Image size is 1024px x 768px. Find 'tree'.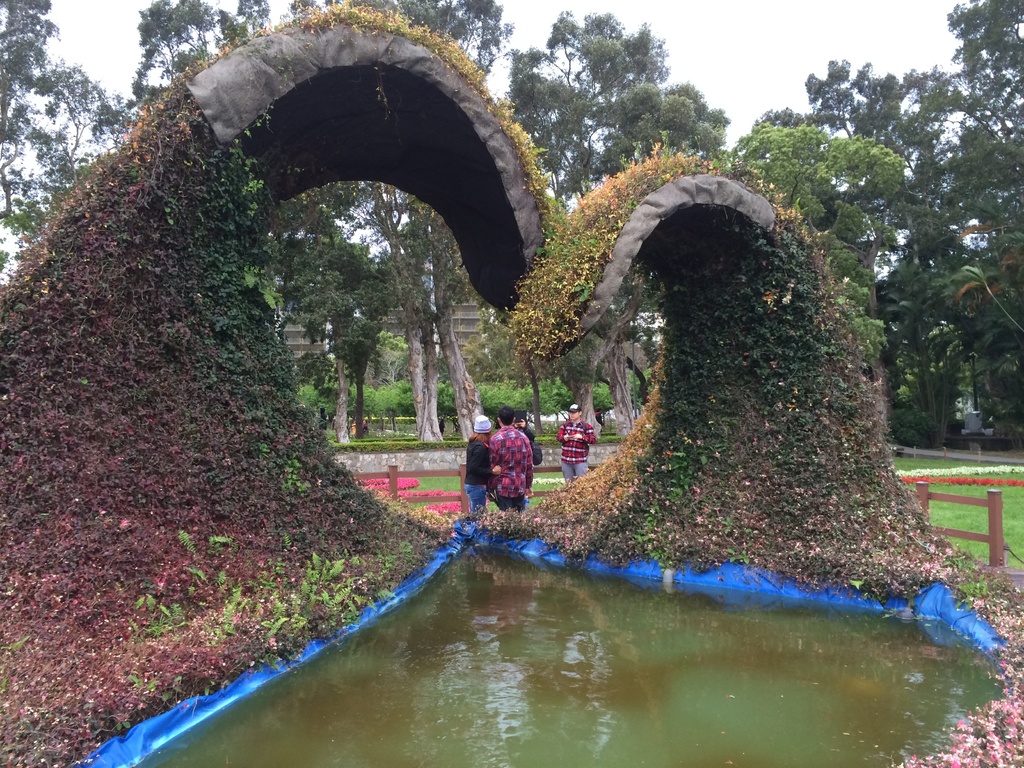
[0,0,134,302].
